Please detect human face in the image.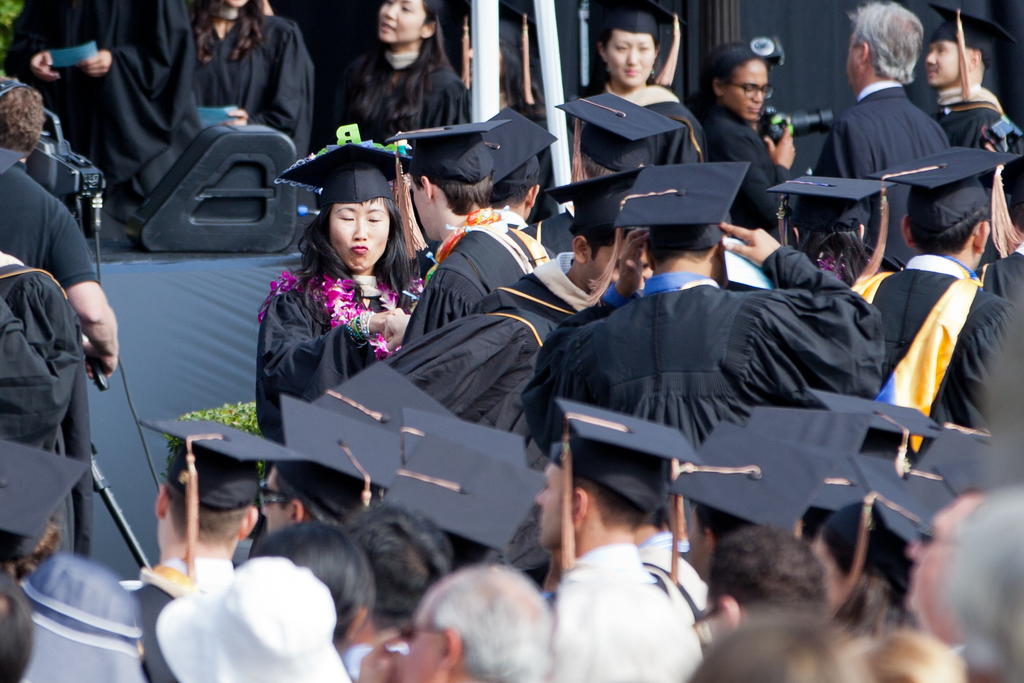
<region>398, 612, 441, 680</region>.
